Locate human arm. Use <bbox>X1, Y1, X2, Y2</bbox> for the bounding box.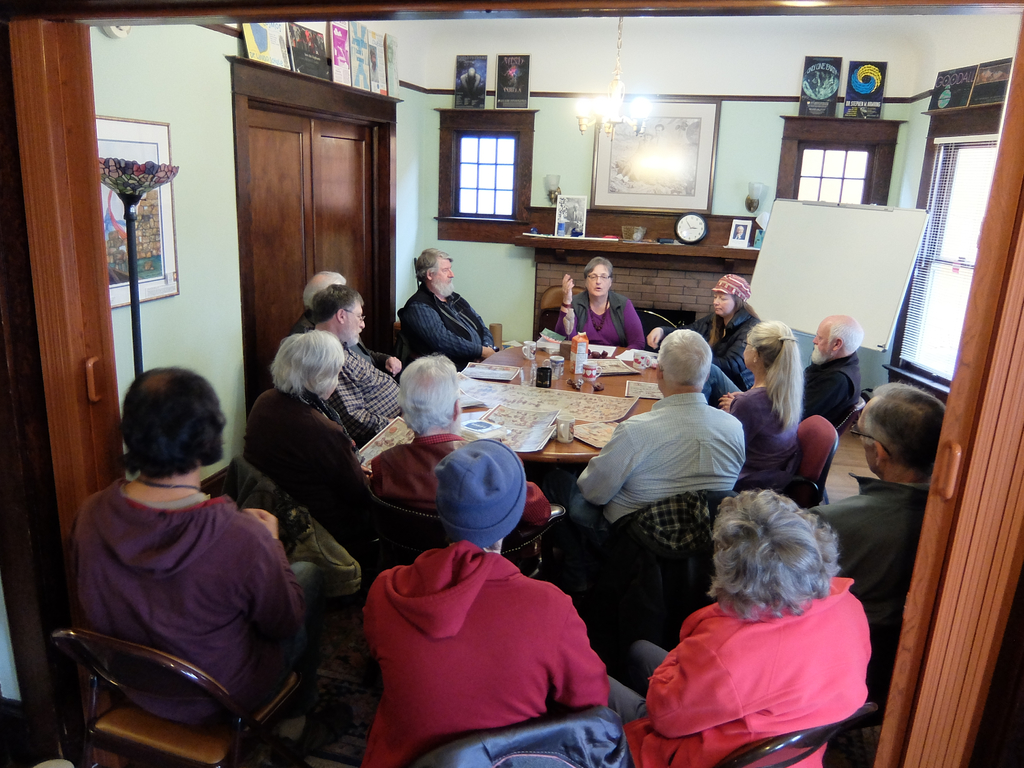
<bbox>550, 594, 618, 712</bbox>.
